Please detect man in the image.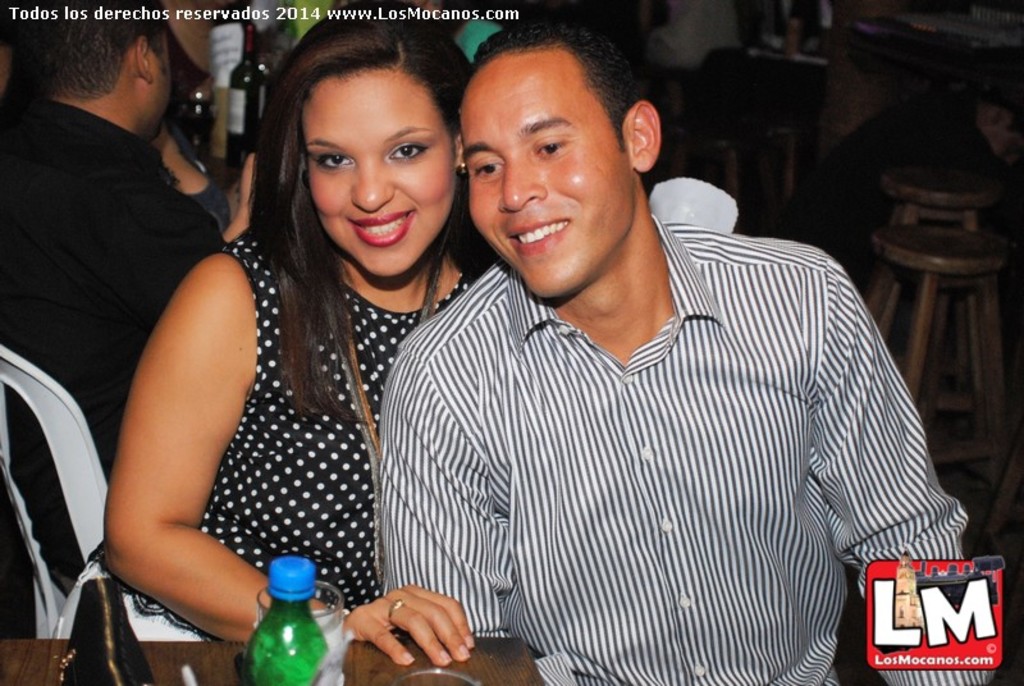
[x1=300, y1=38, x2=941, y2=676].
